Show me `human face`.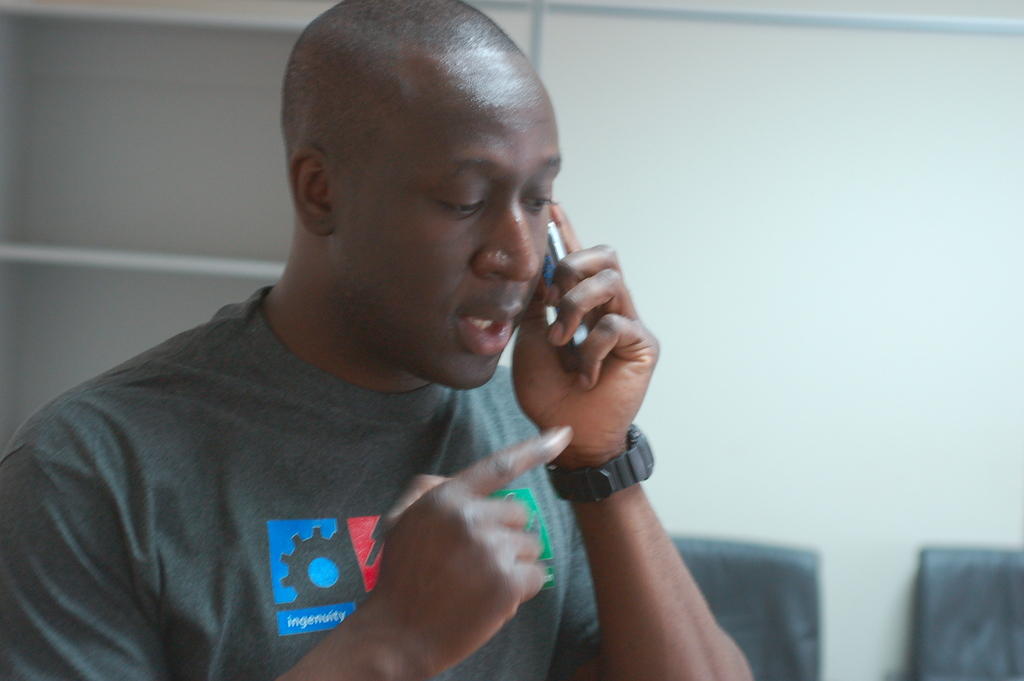
`human face` is here: 332,60,580,396.
